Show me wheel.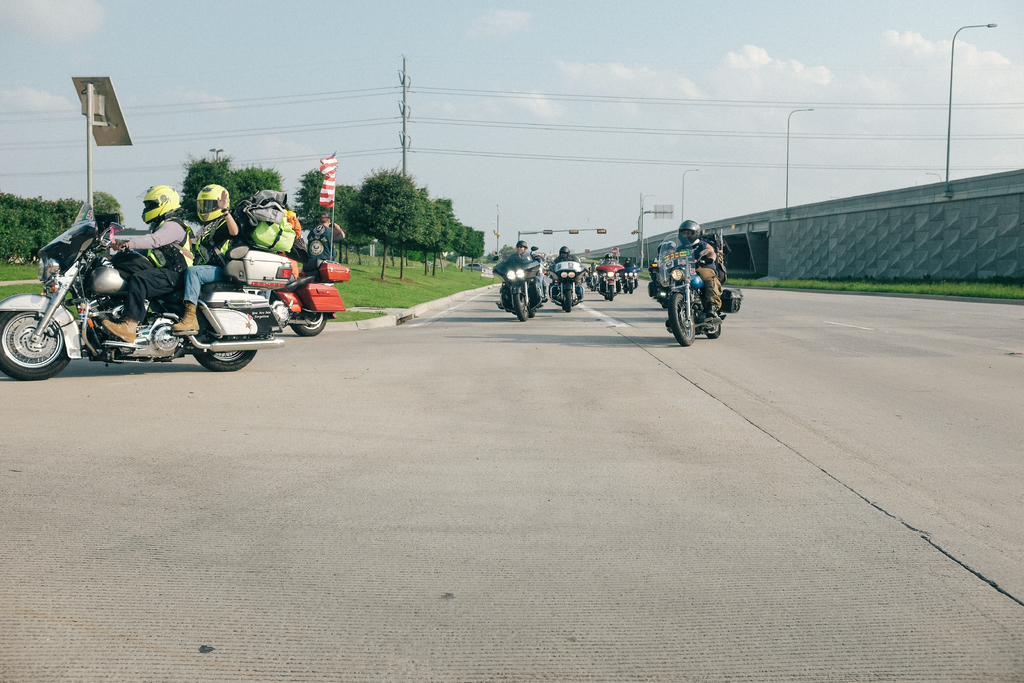
wheel is here: 659,298,665,308.
